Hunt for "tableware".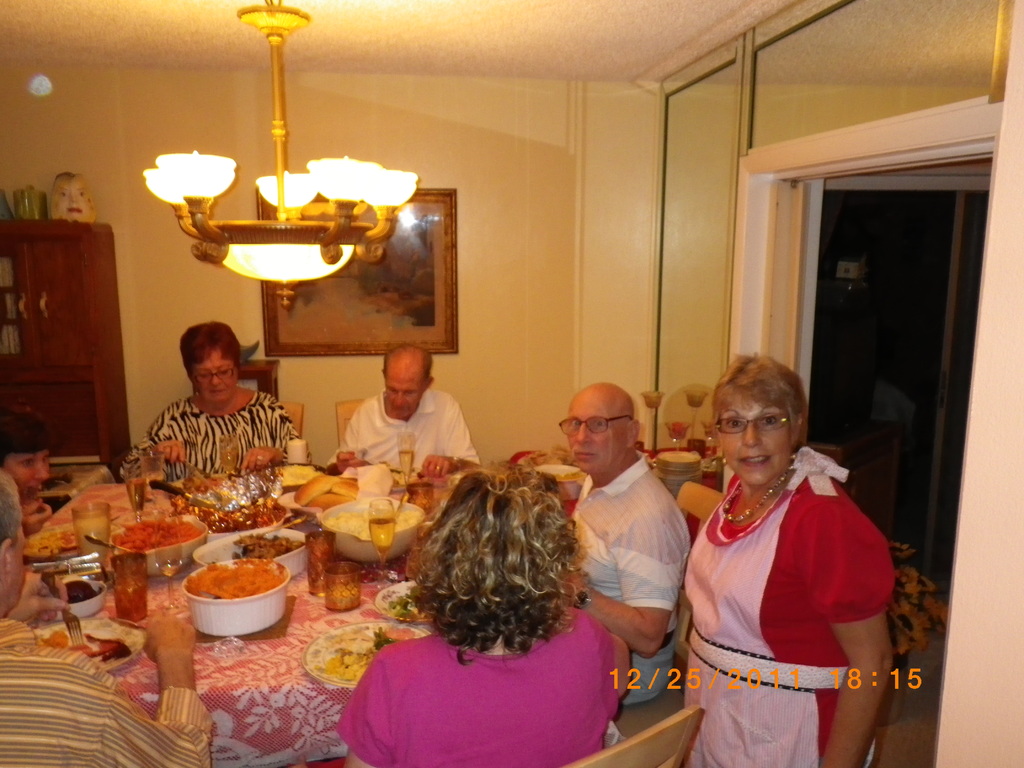
Hunted down at [x1=305, y1=619, x2=427, y2=698].
